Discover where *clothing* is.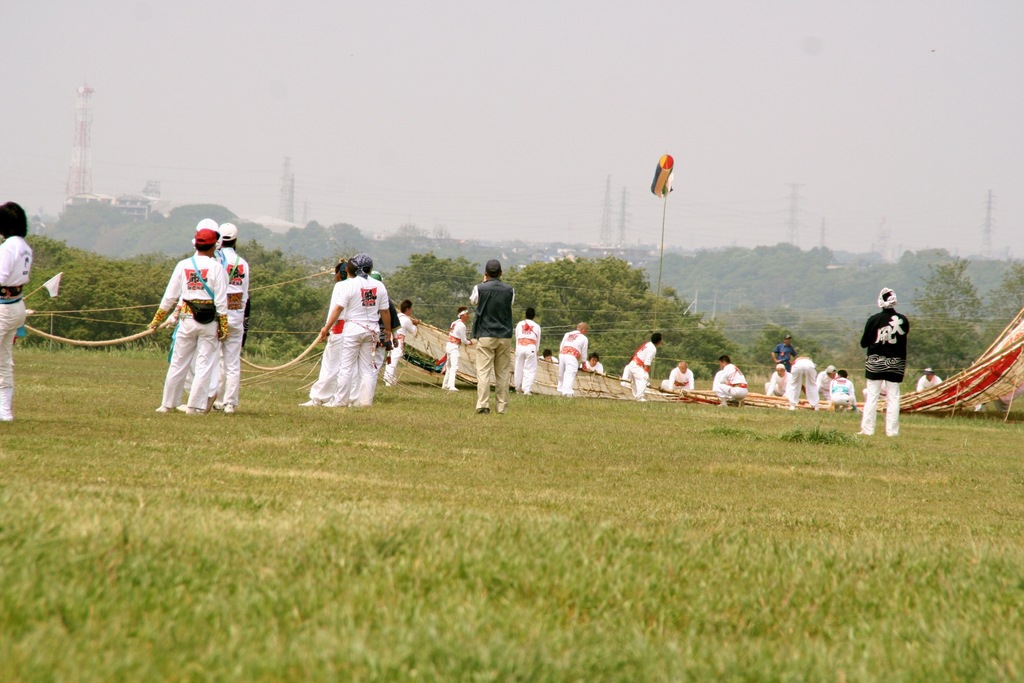
Discovered at region(0, 229, 35, 427).
